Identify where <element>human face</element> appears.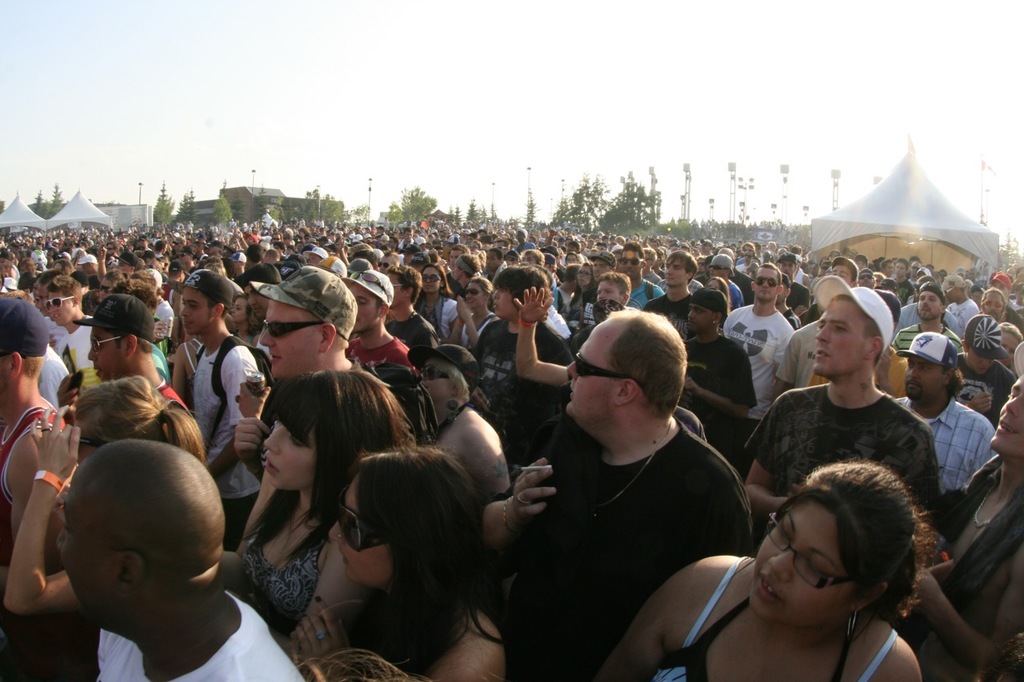
Appears at locate(178, 282, 214, 335).
